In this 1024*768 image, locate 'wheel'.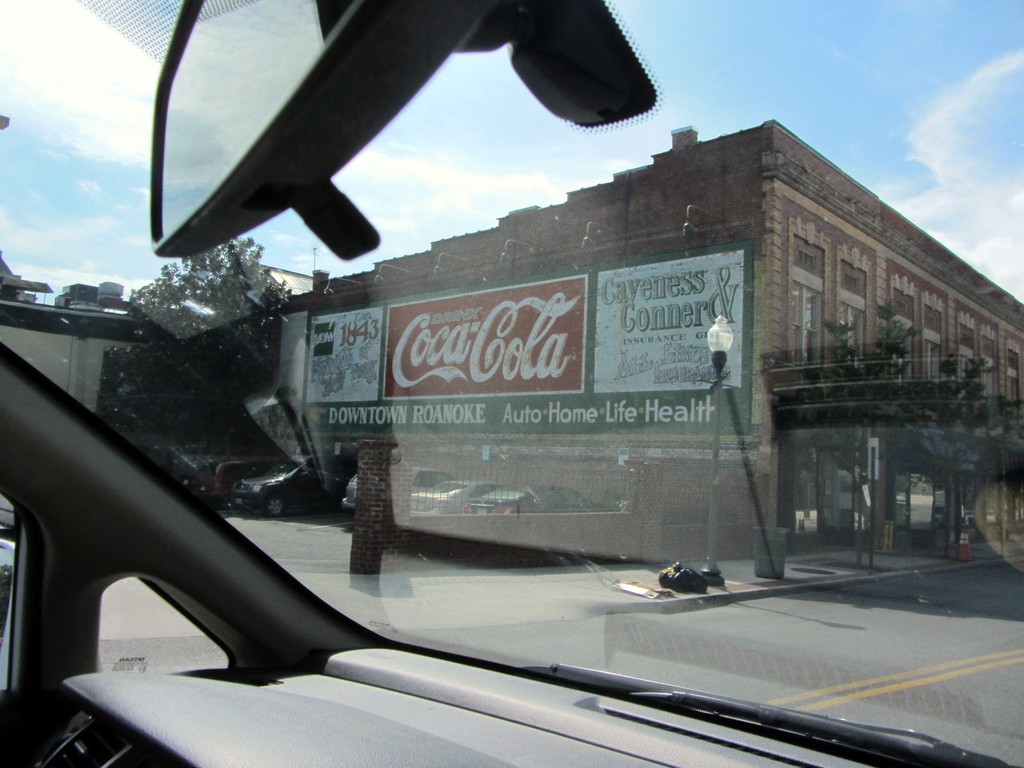
Bounding box: 262, 488, 284, 515.
